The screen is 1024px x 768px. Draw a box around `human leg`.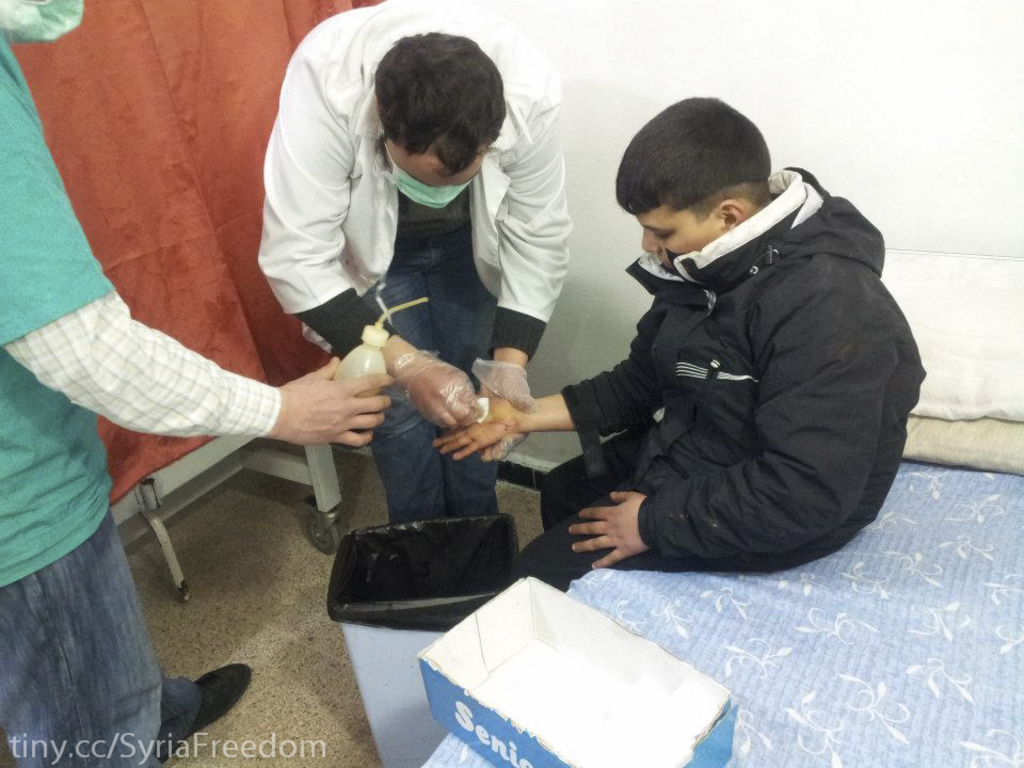
522, 418, 657, 582.
